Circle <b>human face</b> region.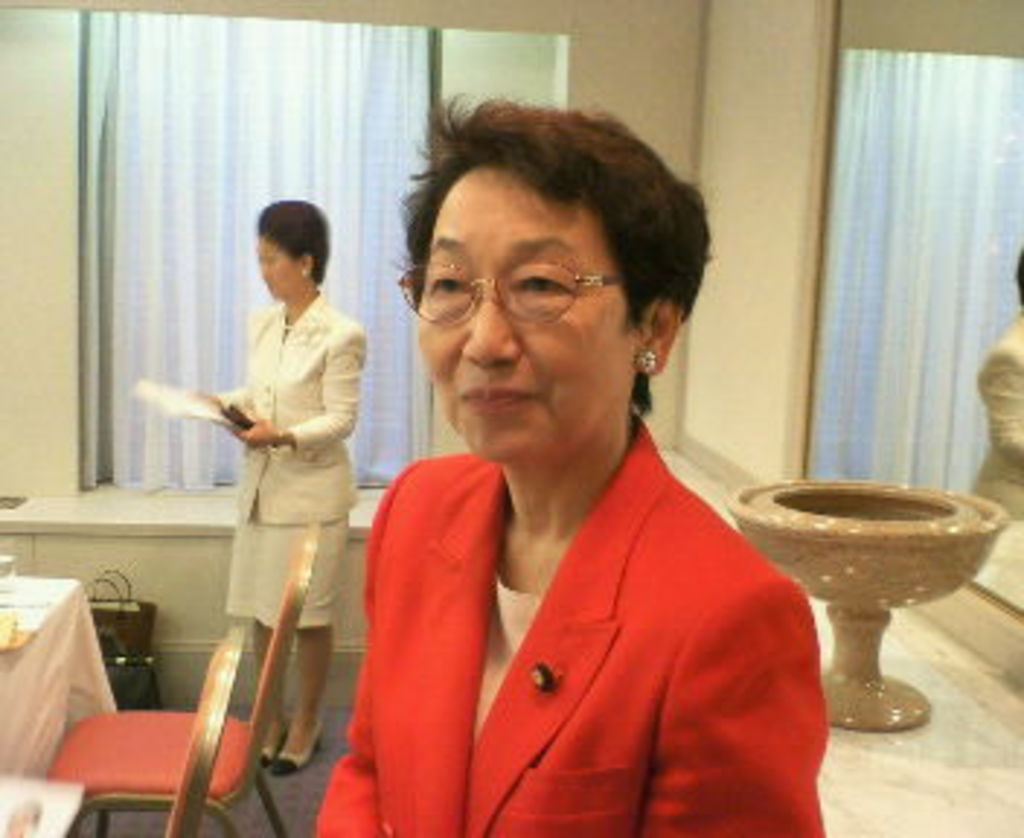
Region: l=259, t=236, r=308, b=303.
